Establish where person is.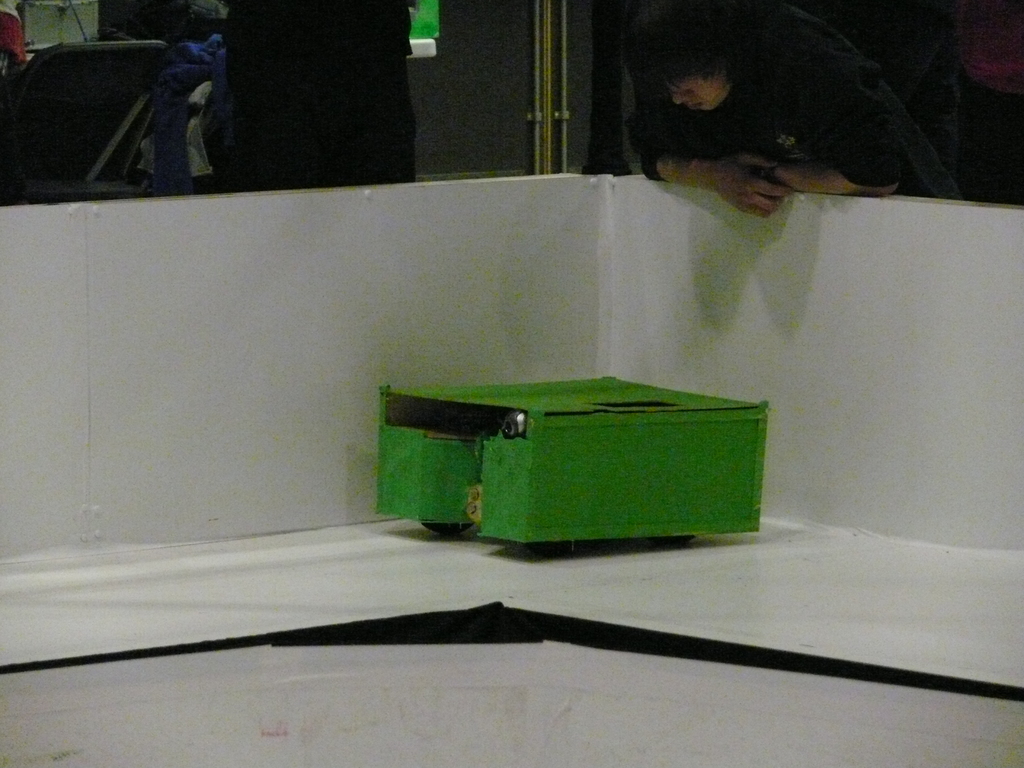
Established at box(616, 0, 969, 214).
